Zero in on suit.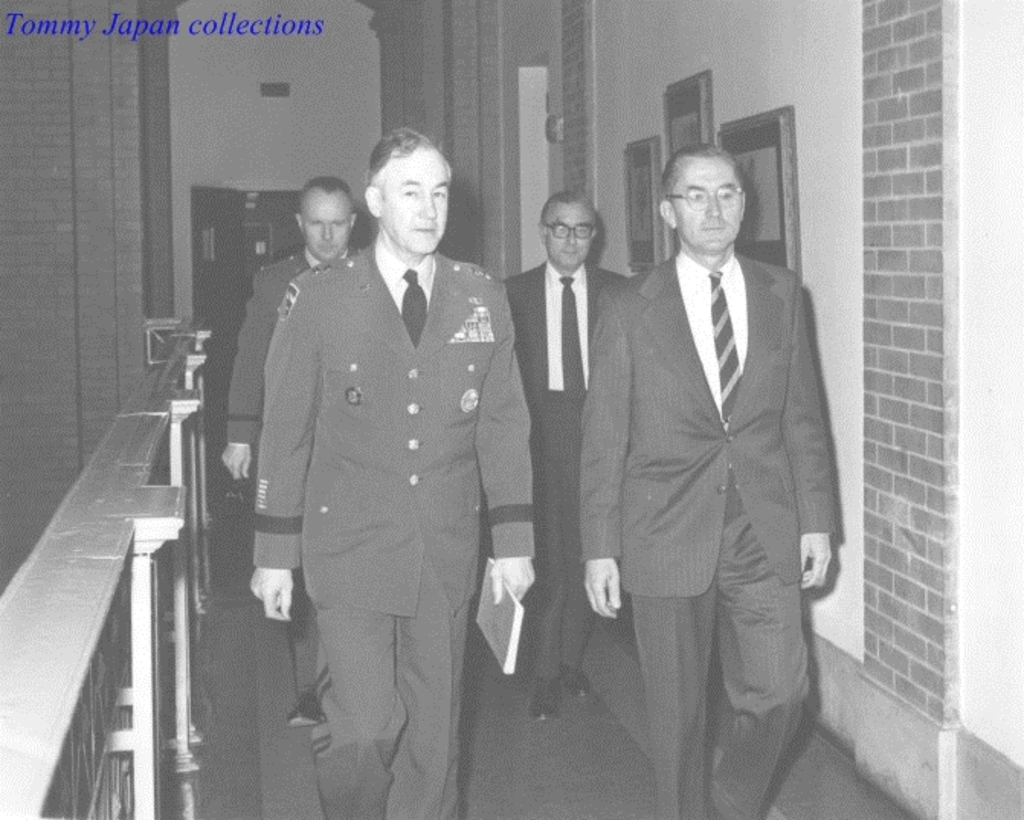
Zeroed in: 496,260,635,680.
